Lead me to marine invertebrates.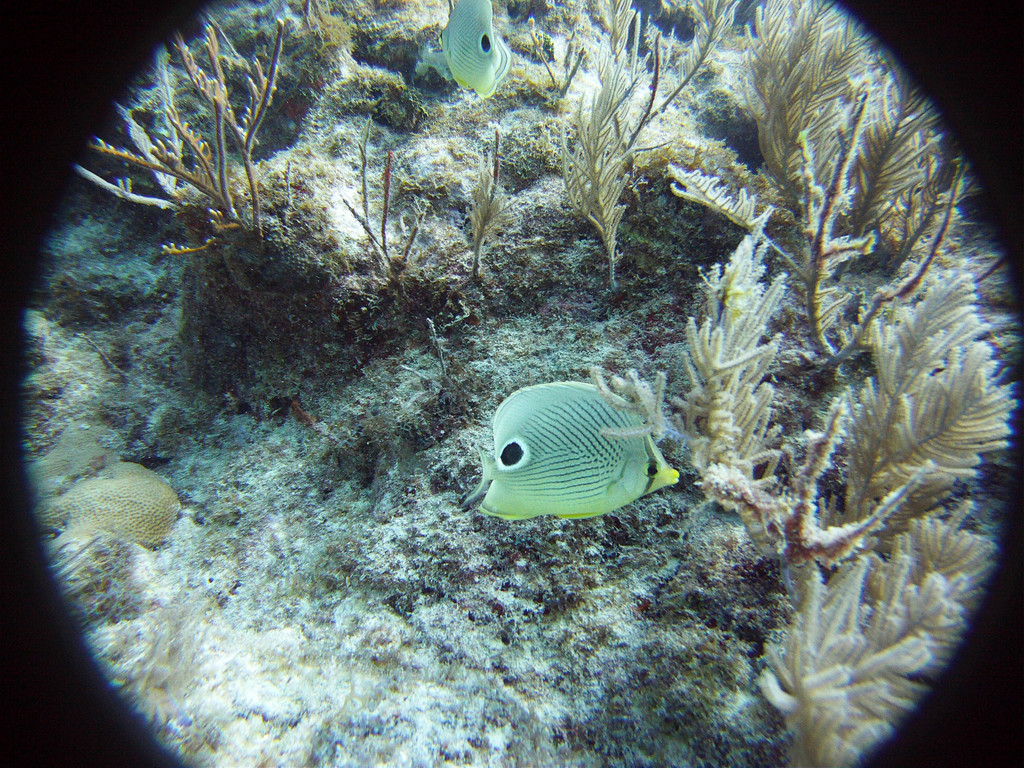
Lead to locate(566, 214, 790, 561).
